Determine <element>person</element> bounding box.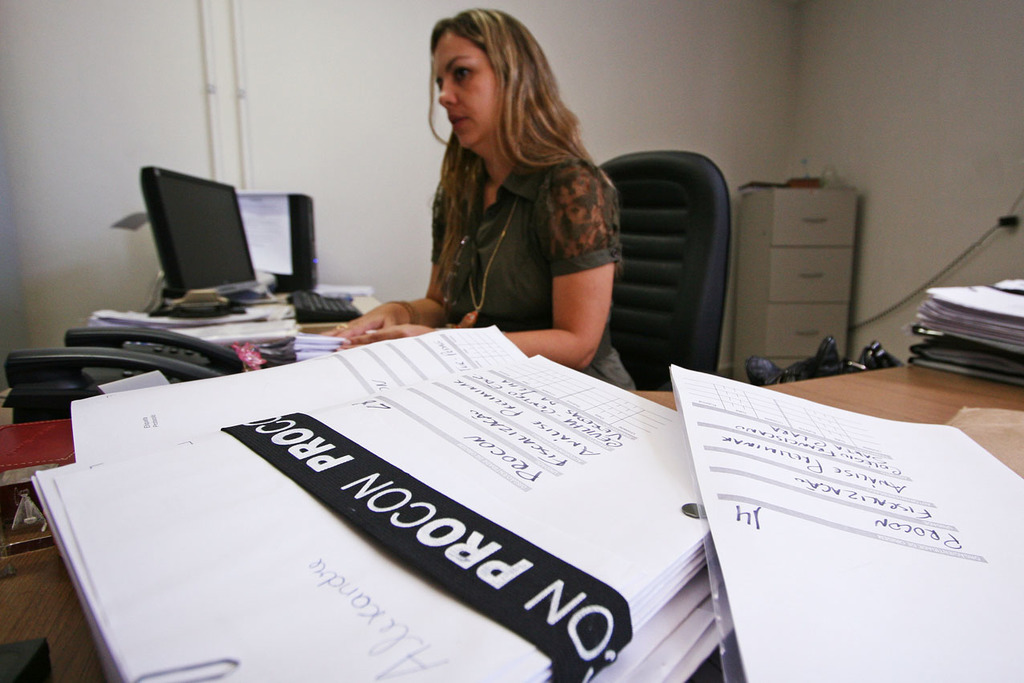
Determined: Rect(380, 6, 627, 381).
